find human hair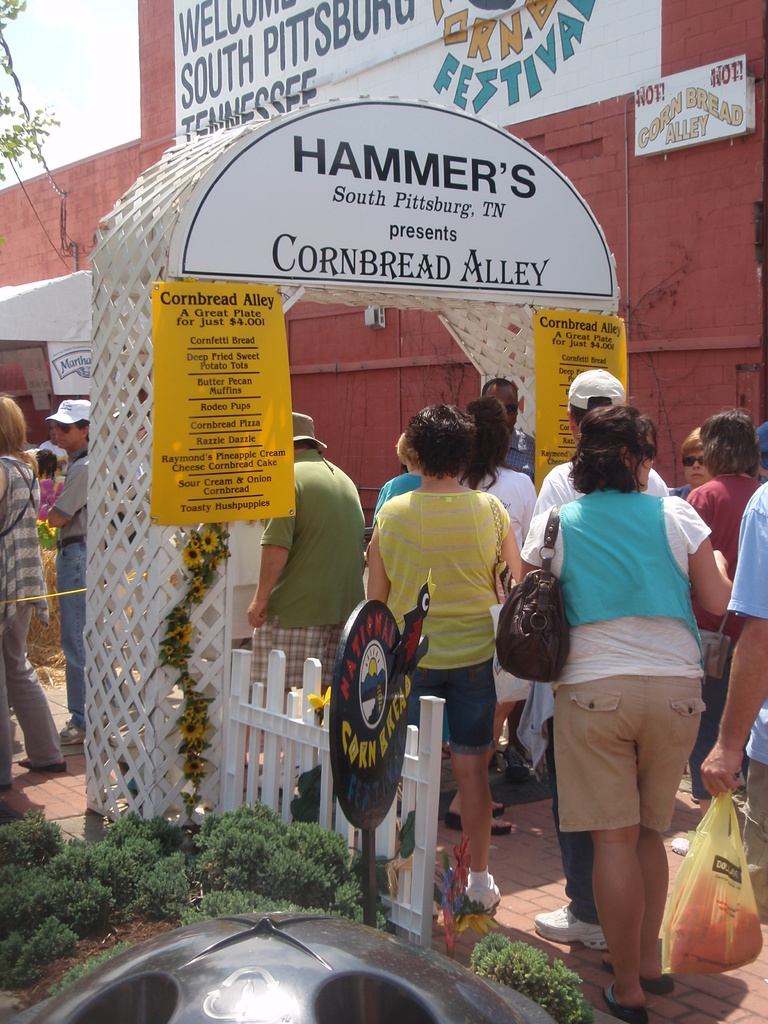
<region>566, 405, 662, 487</region>
